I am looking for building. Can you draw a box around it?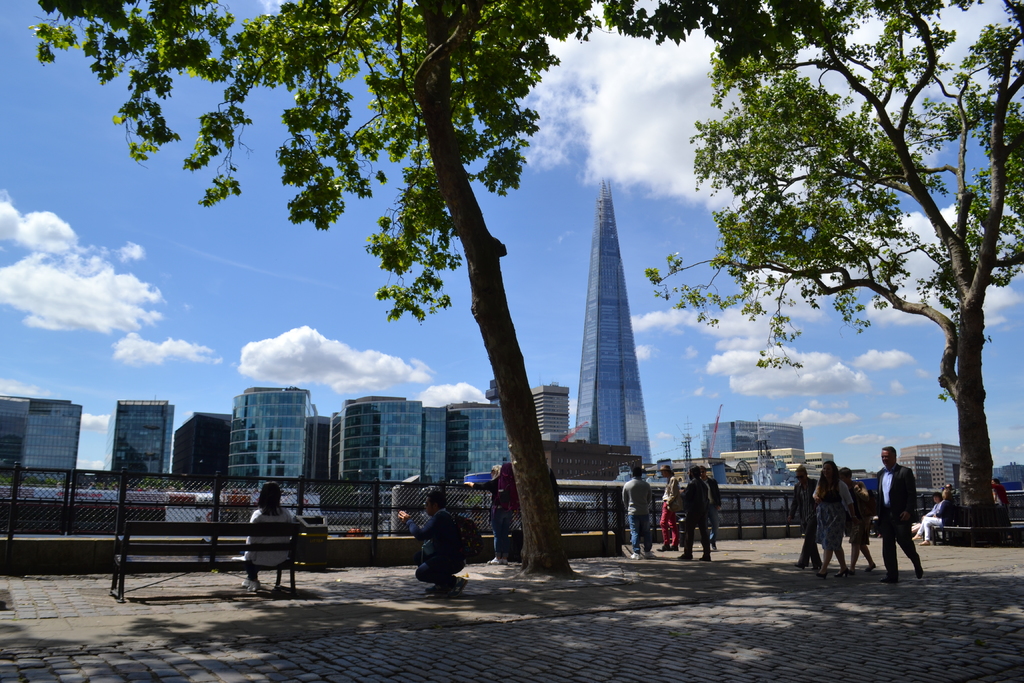
Sure, the bounding box is <box>450,403,509,479</box>.
